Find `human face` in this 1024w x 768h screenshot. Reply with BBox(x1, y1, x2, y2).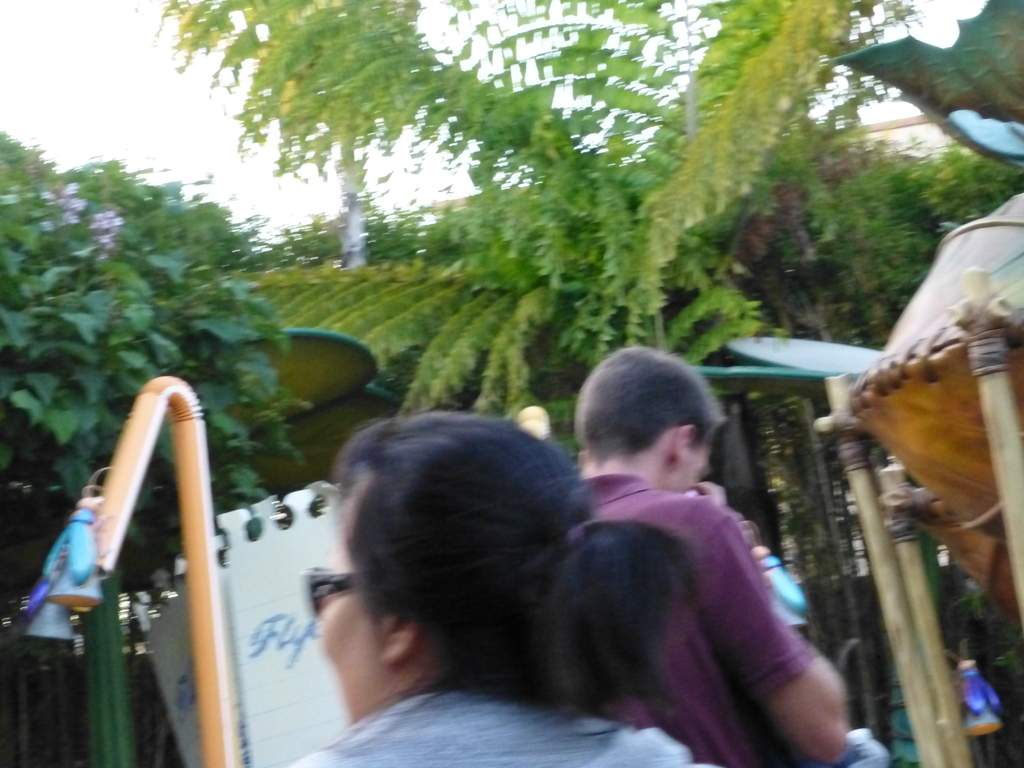
BBox(678, 431, 715, 492).
